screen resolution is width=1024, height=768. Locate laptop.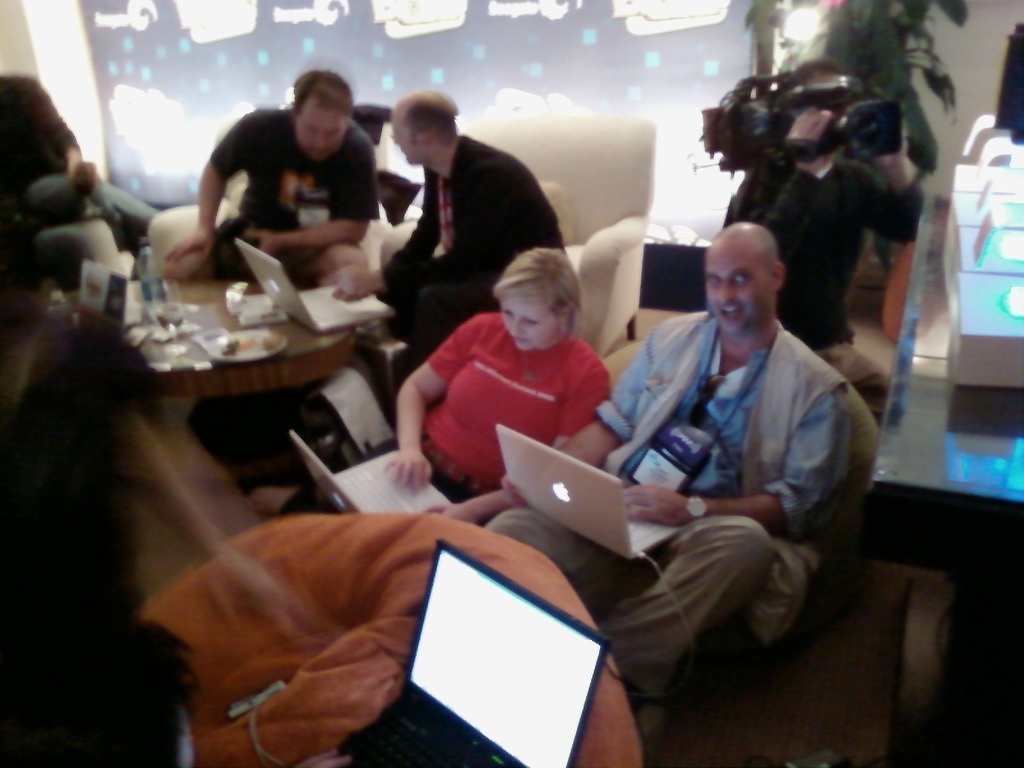
{"left": 494, "top": 423, "right": 679, "bottom": 559}.
